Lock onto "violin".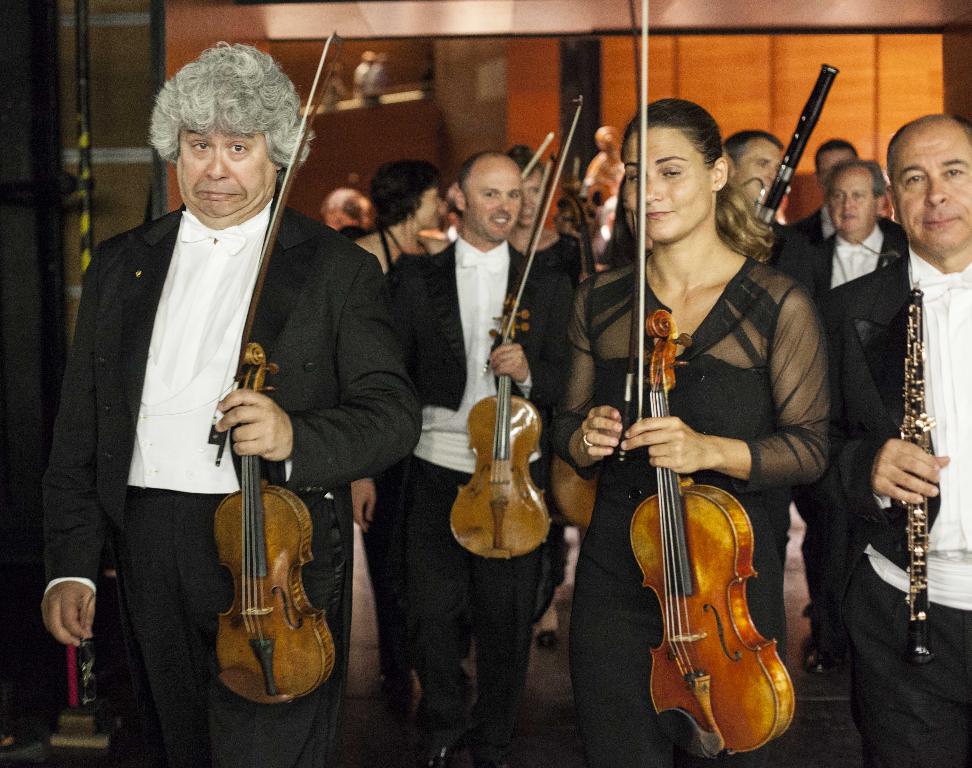
Locked: 439, 86, 587, 562.
